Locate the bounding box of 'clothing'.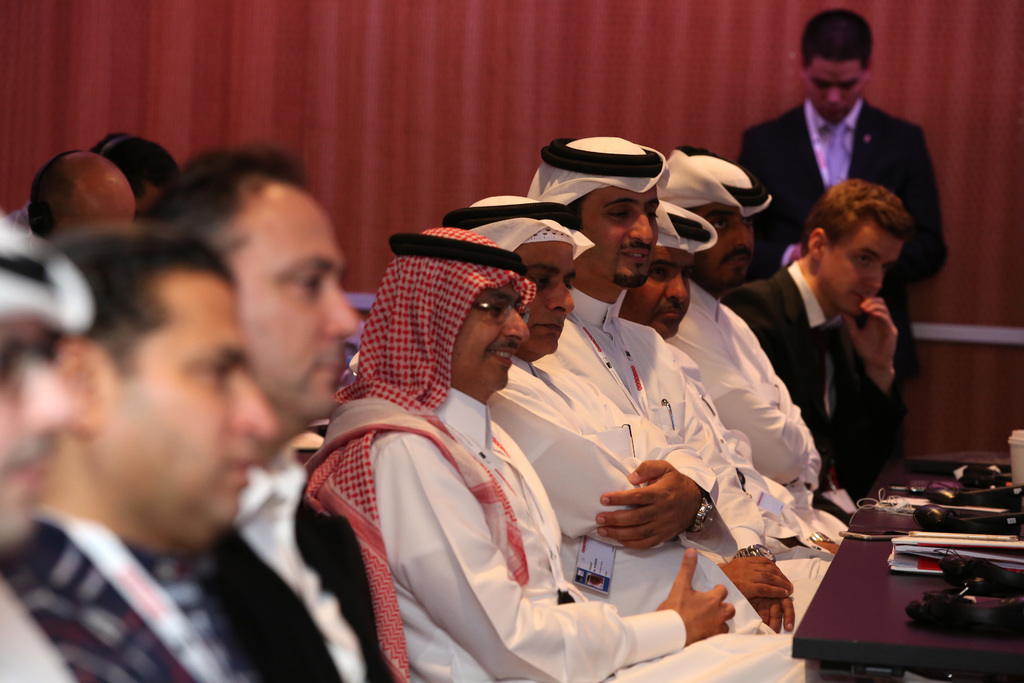
Bounding box: {"left": 0, "top": 572, "right": 67, "bottom": 682}.
